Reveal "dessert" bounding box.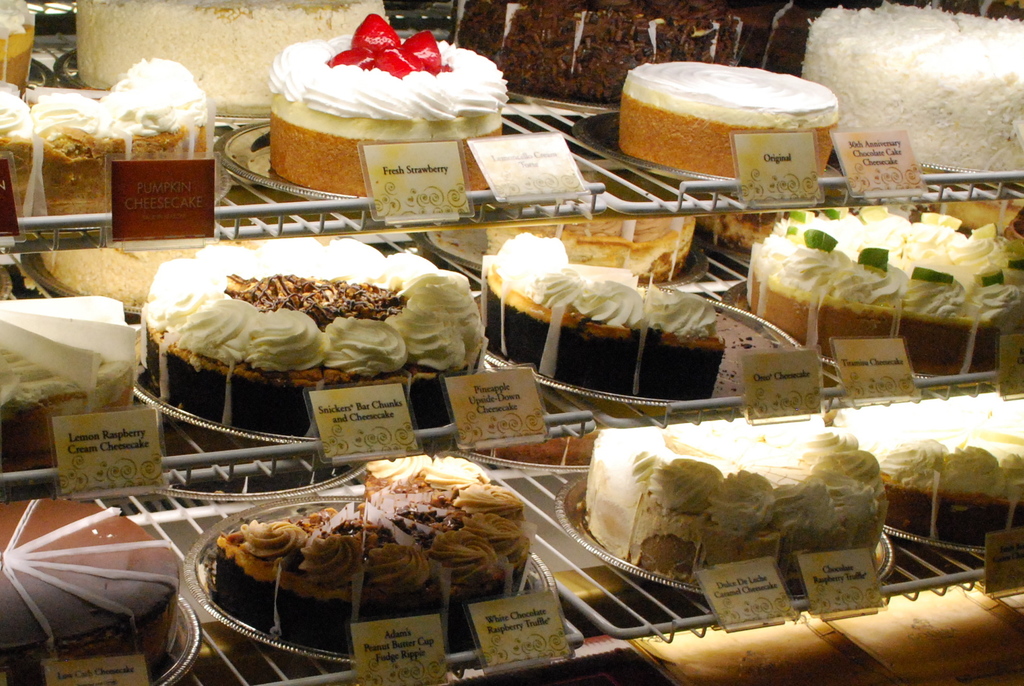
Revealed: bbox(621, 59, 844, 185).
